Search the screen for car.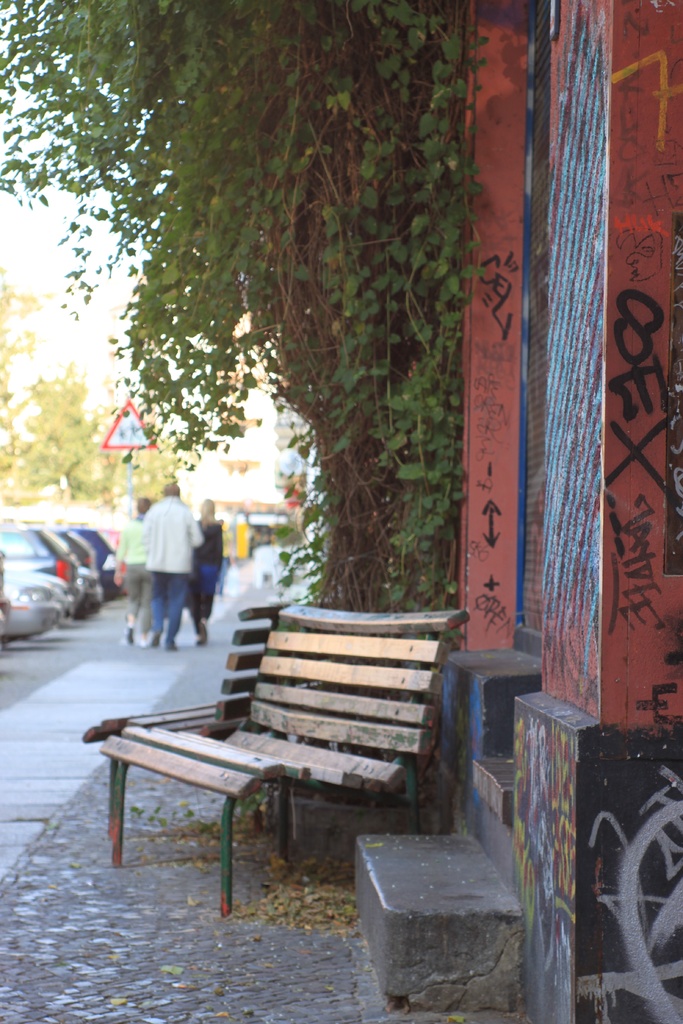
Found at {"x1": 81, "y1": 529, "x2": 121, "y2": 593}.
